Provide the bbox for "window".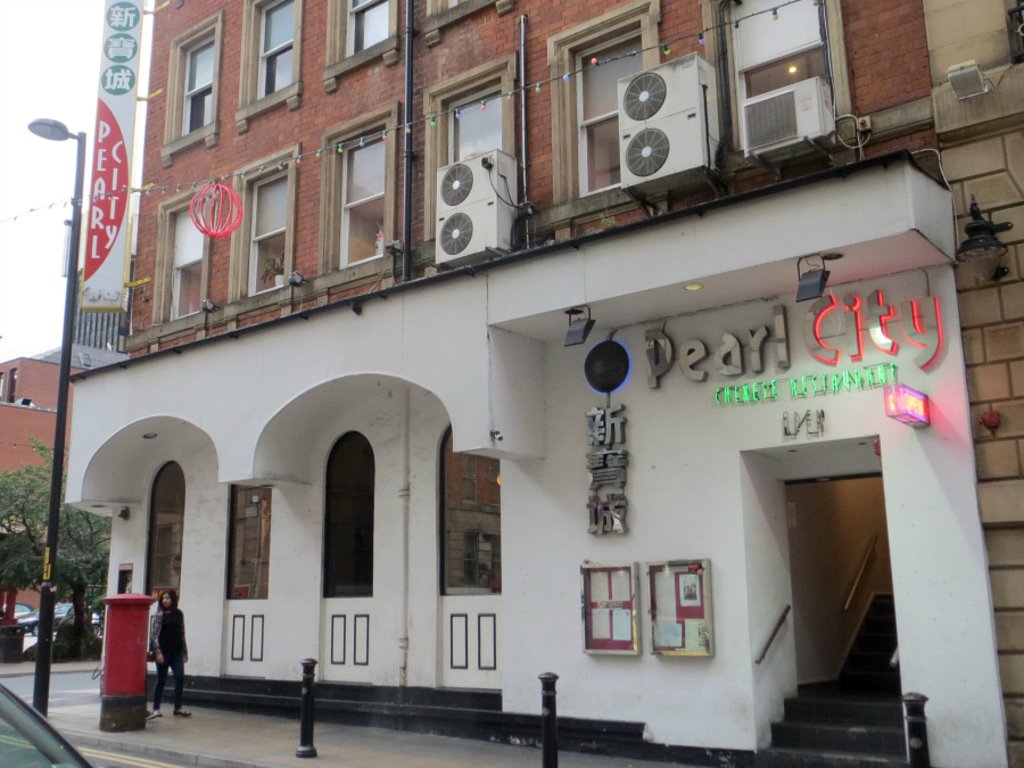
{"x1": 438, "y1": 420, "x2": 503, "y2": 595}.
